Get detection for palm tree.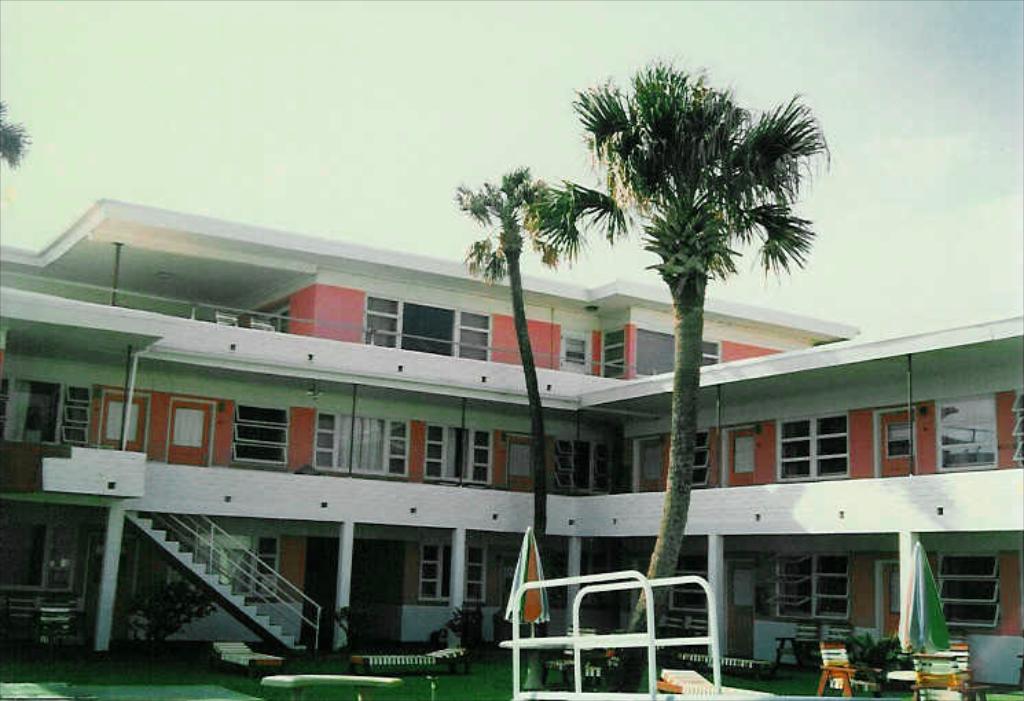
Detection: {"left": 451, "top": 169, "right": 572, "bottom": 555}.
